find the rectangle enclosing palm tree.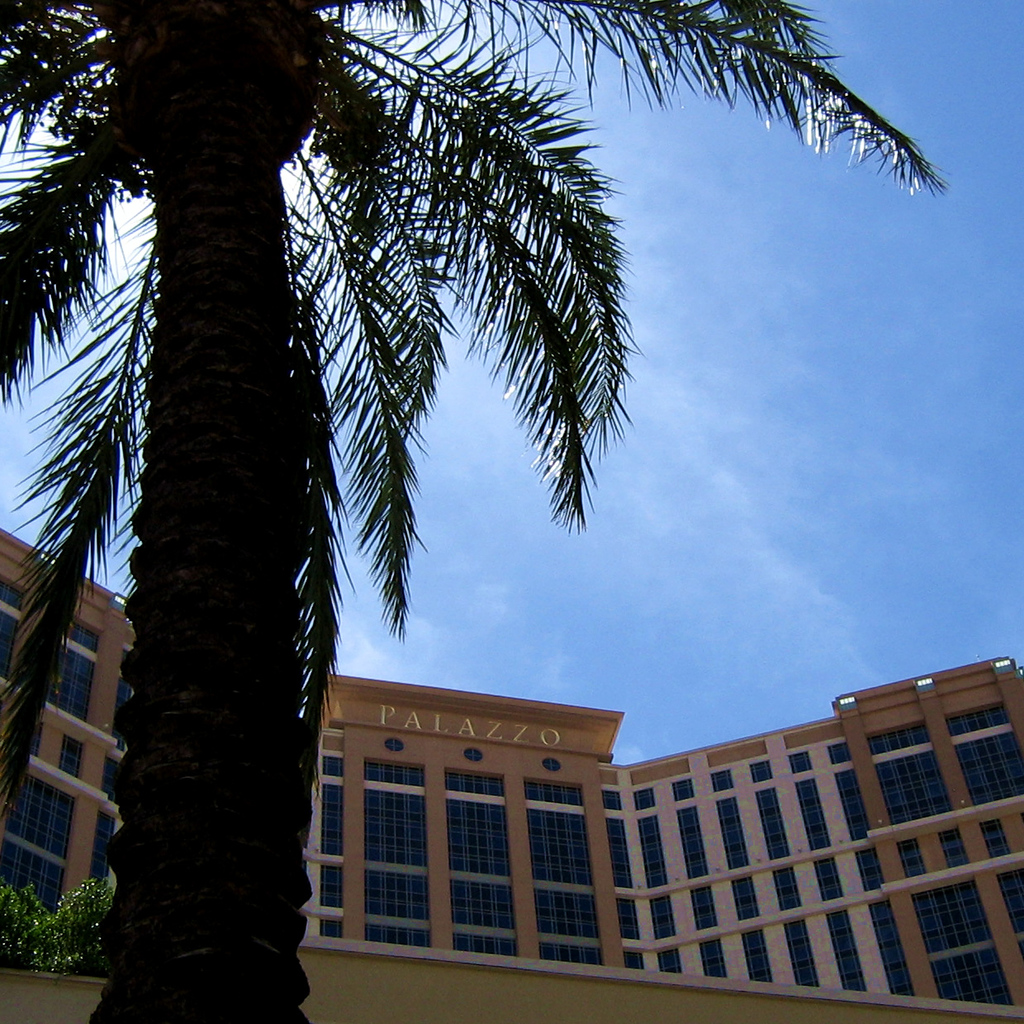
detection(0, 0, 930, 1023).
